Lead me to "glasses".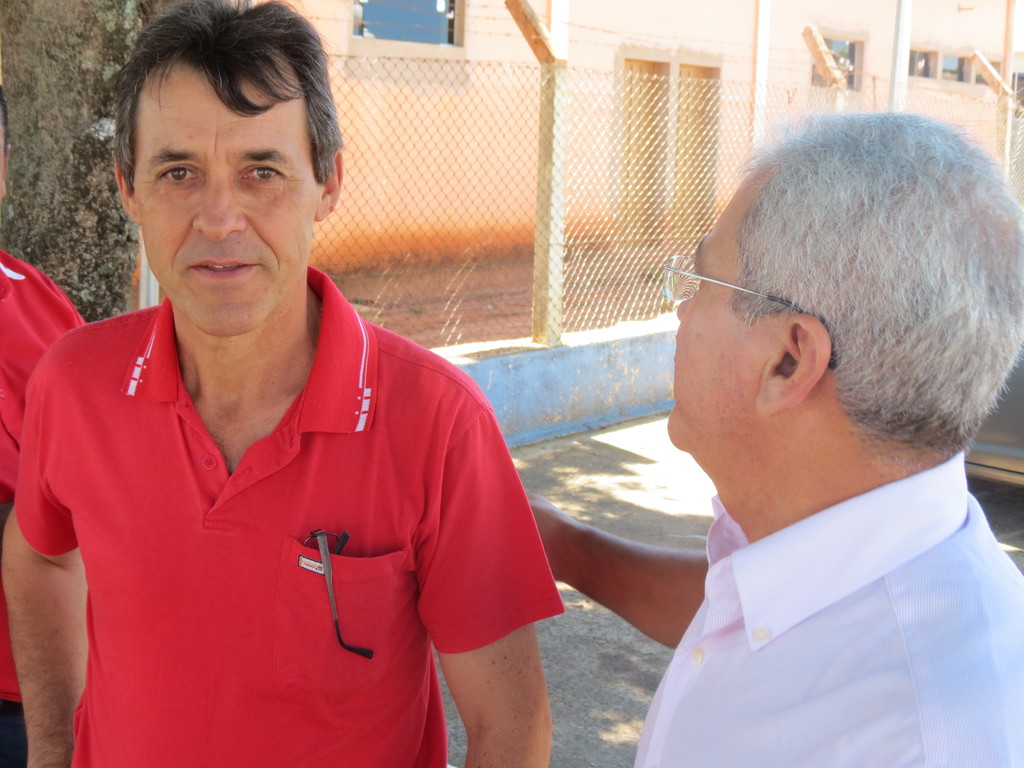
Lead to <box>653,248,840,374</box>.
